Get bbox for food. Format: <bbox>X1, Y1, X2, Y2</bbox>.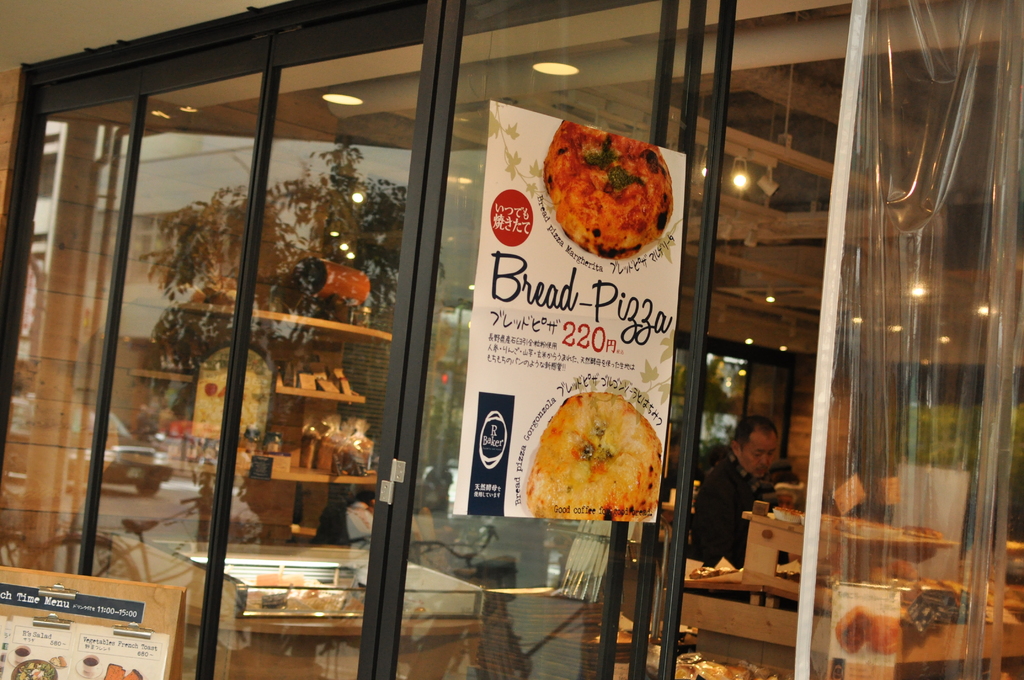
<bbox>870, 613, 900, 652</bbox>.
